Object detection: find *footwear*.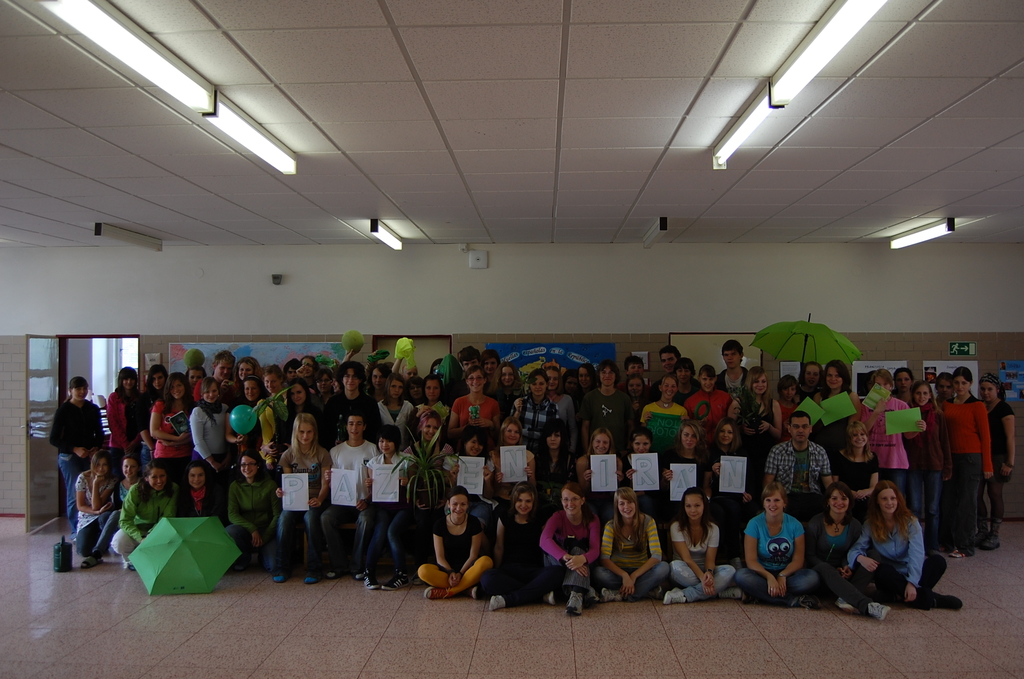
x1=82 y1=553 x2=99 y2=572.
